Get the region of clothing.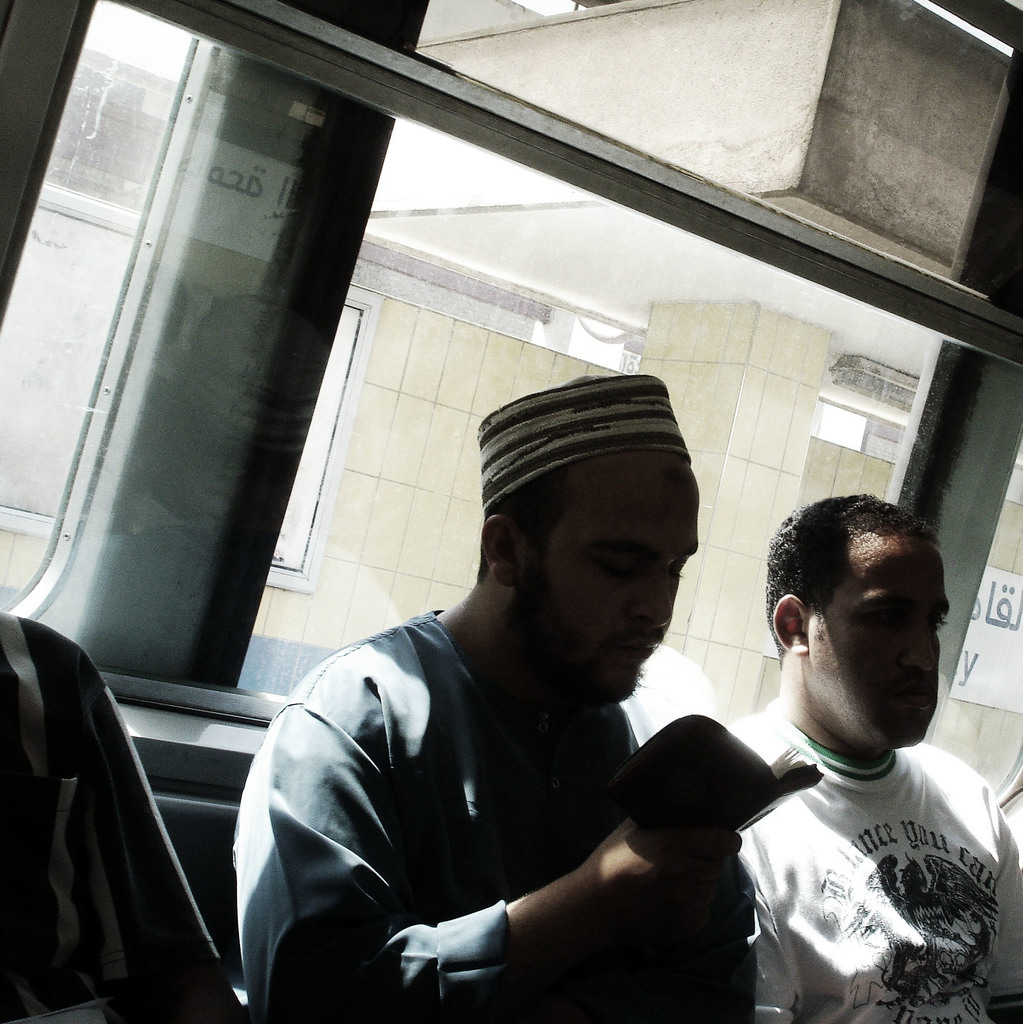
0 608 226 1023.
